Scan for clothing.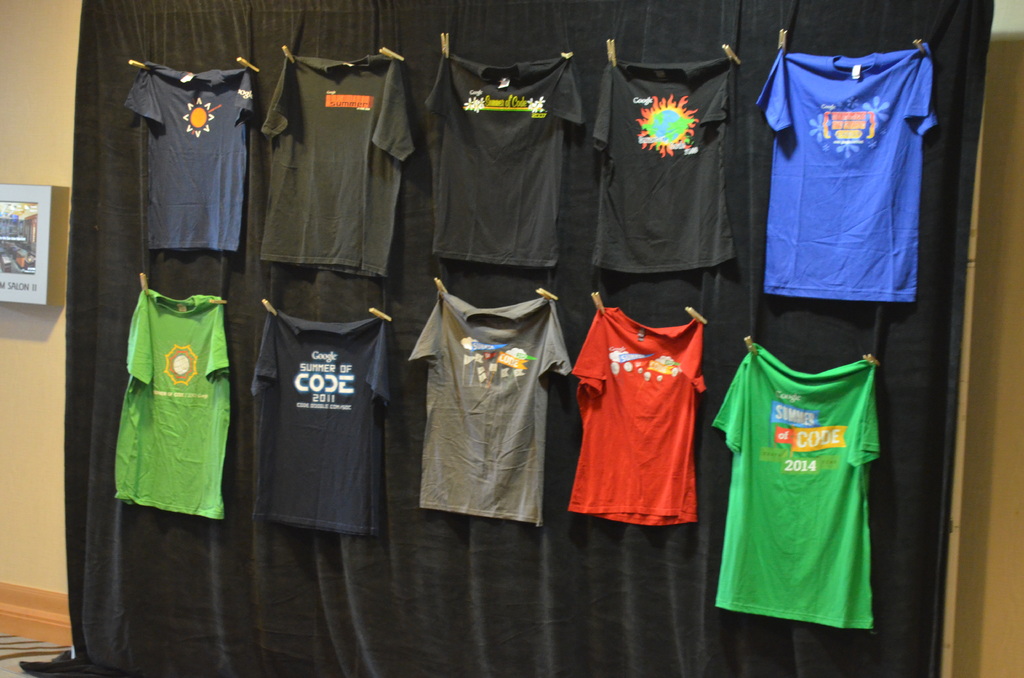
Scan result: bbox(712, 347, 885, 634).
